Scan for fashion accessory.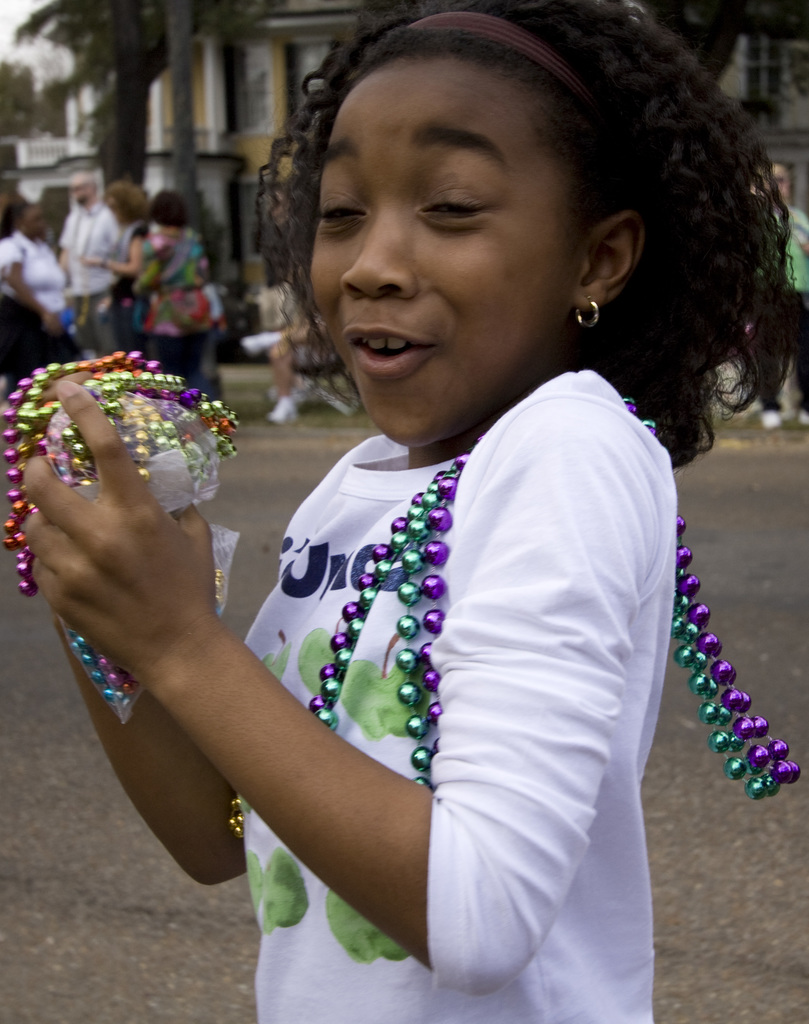
Scan result: l=384, t=3, r=604, b=111.
